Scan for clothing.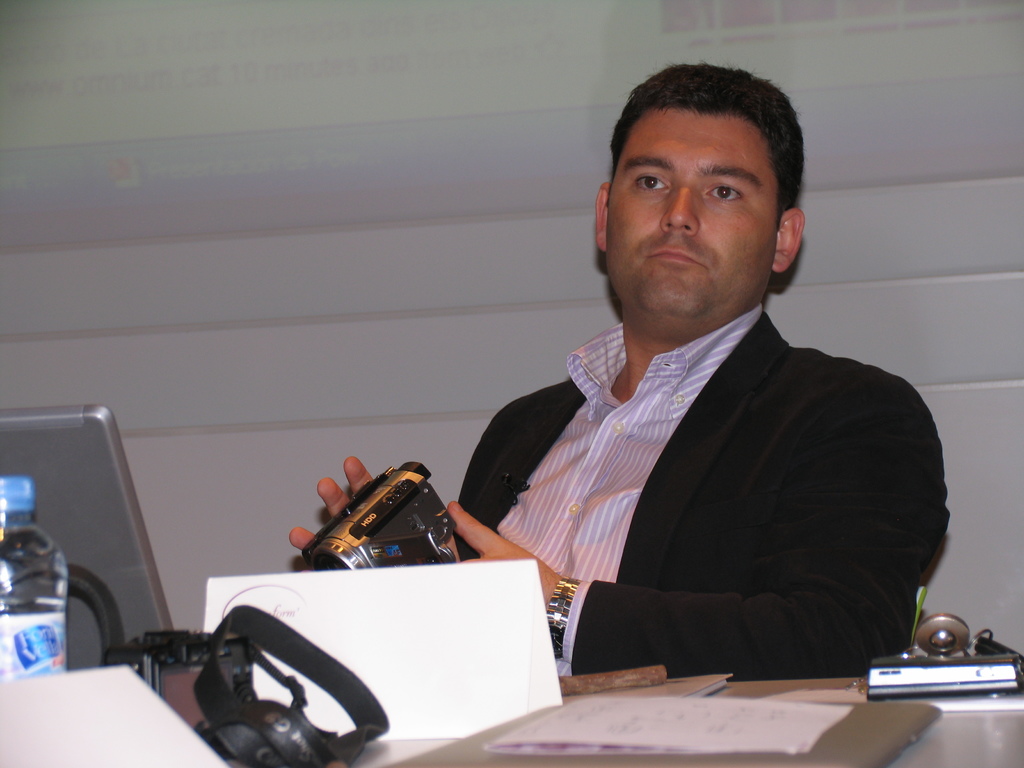
Scan result: bbox=(464, 257, 939, 702).
